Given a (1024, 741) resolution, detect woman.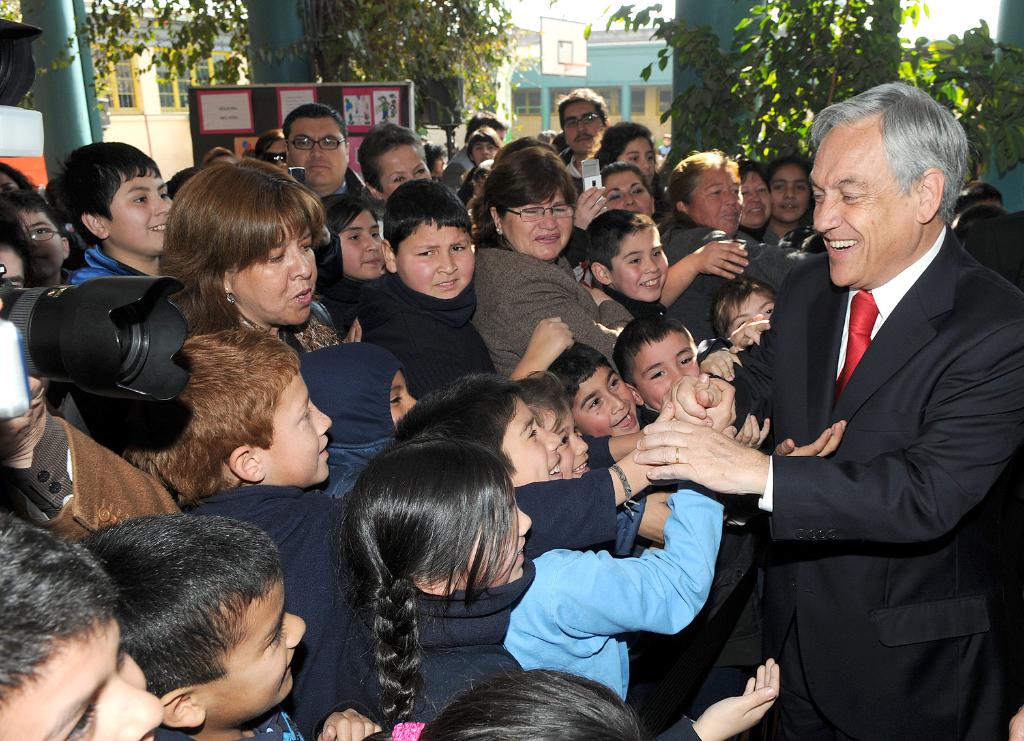
356, 124, 436, 216.
